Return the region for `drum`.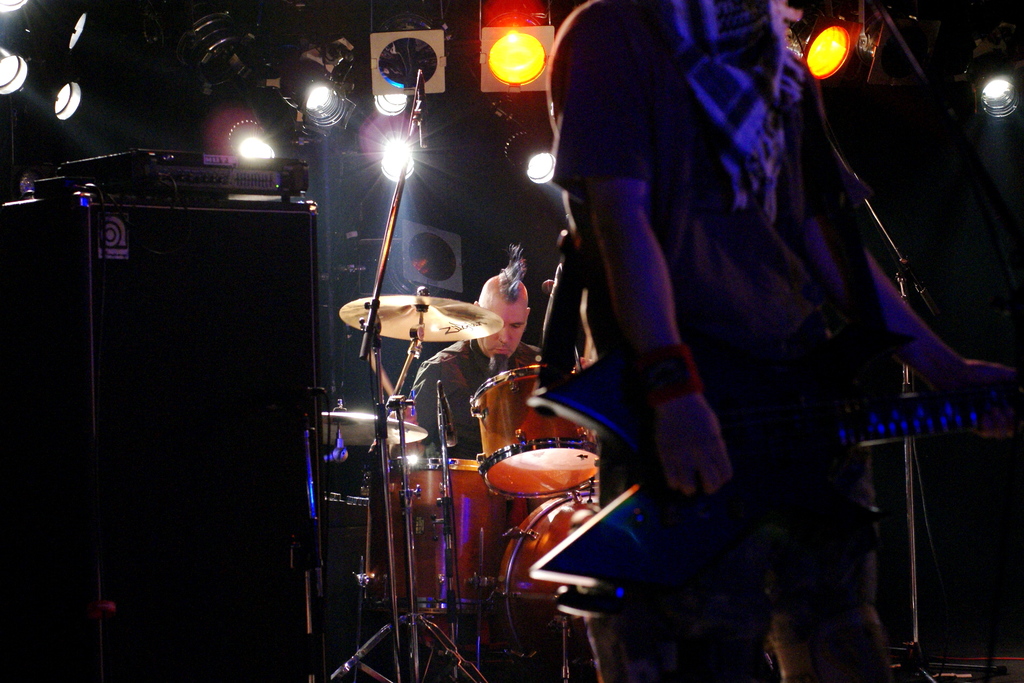
crop(471, 363, 598, 498).
